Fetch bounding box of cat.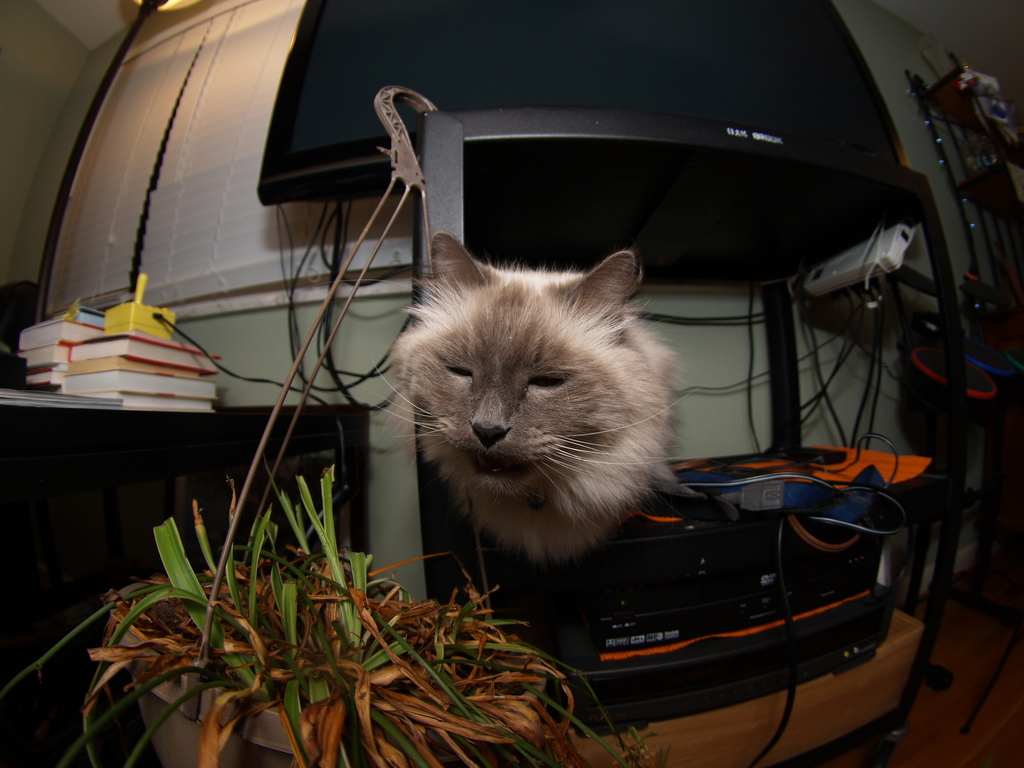
Bbox: pyautogui.locateOnScreen(362, 230, 692, 566).
